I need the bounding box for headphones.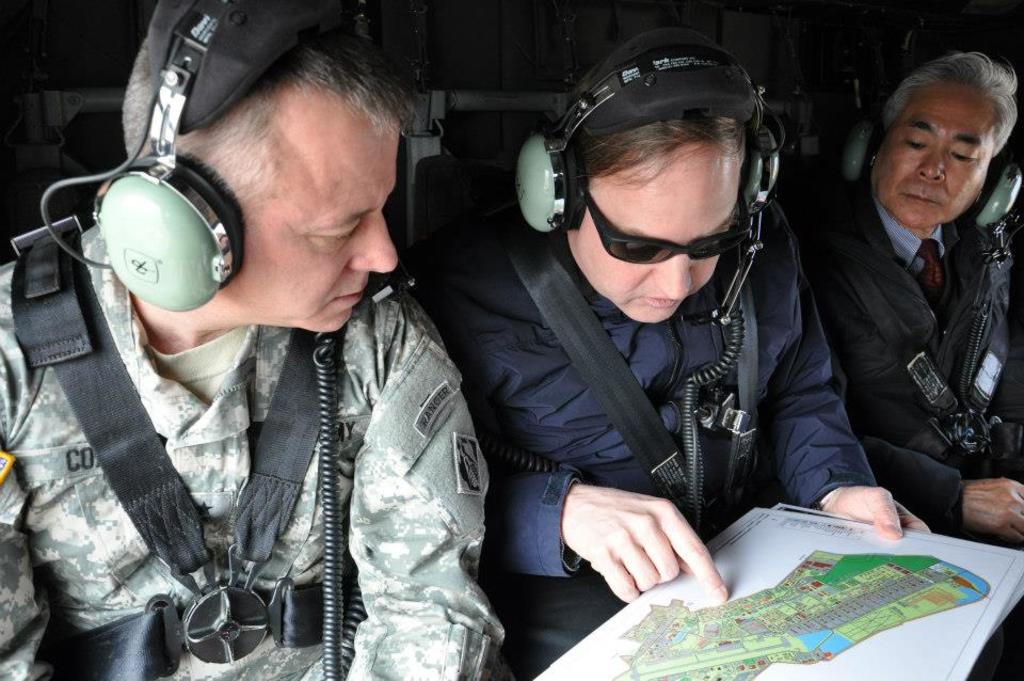
Here it is: 839:107:1019:398.
